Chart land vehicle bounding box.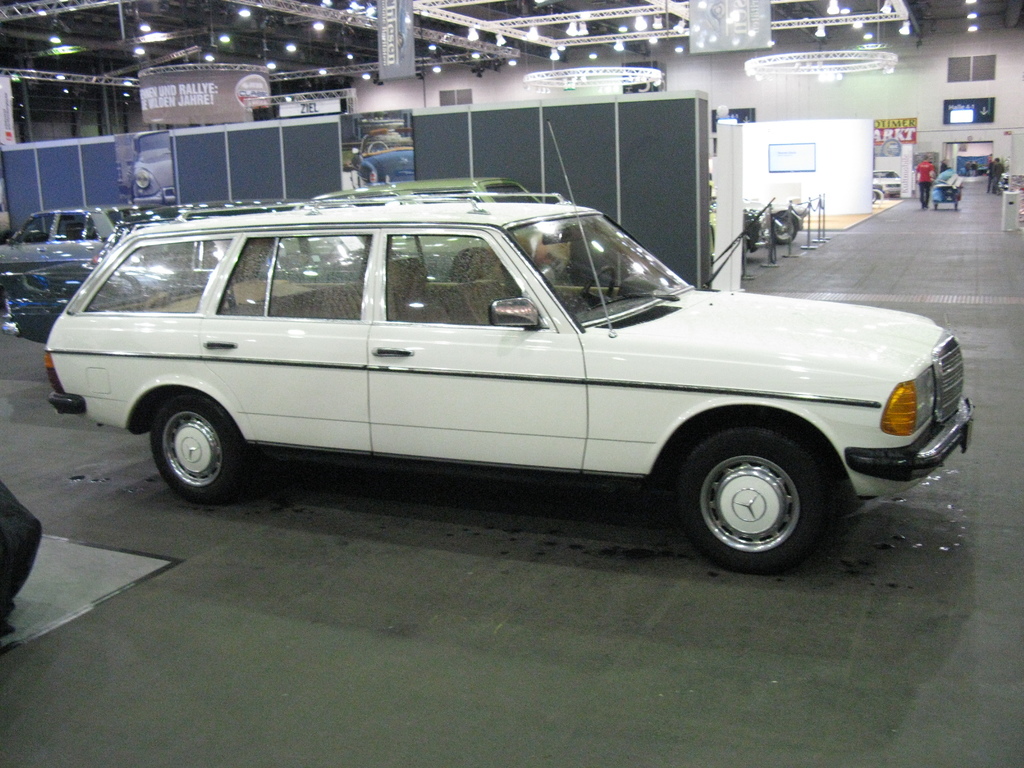
Charted: <region>0, 204, 195, 289</region>.
